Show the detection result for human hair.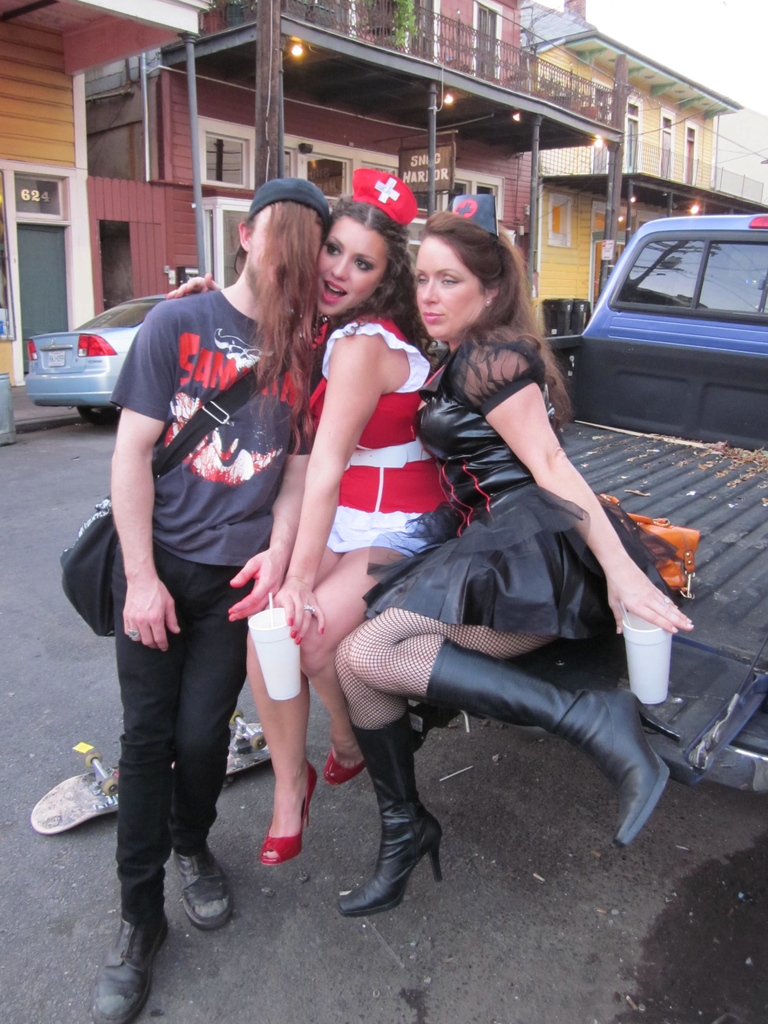
{"left": 233, "top": 200, "right": 324, "bottom": 428}.
